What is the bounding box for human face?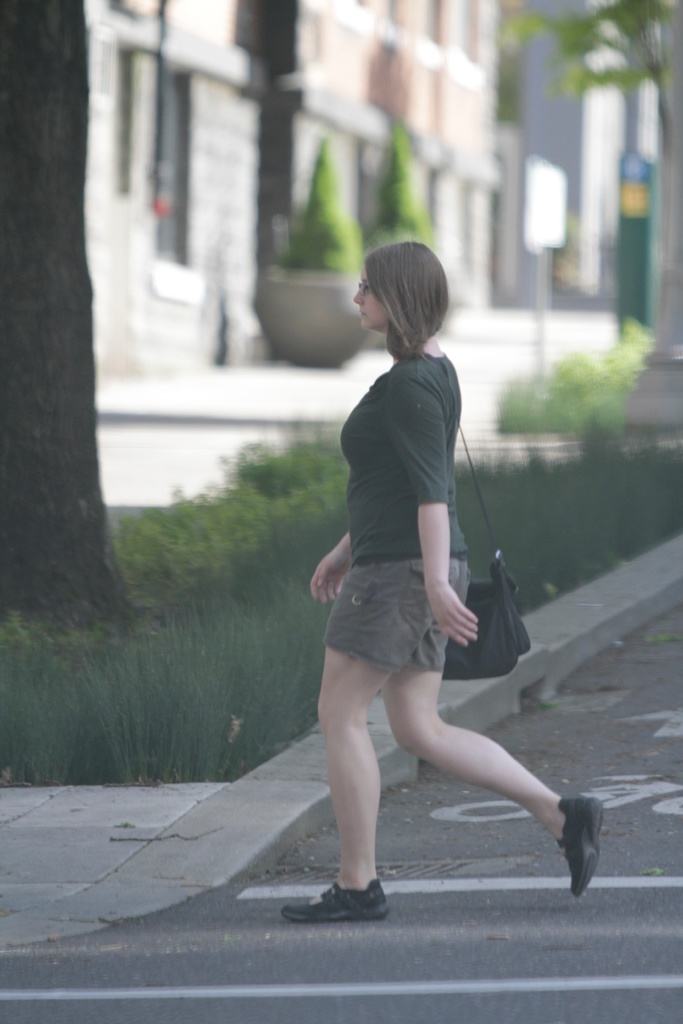
BBox(356, 286, 391, 330).
